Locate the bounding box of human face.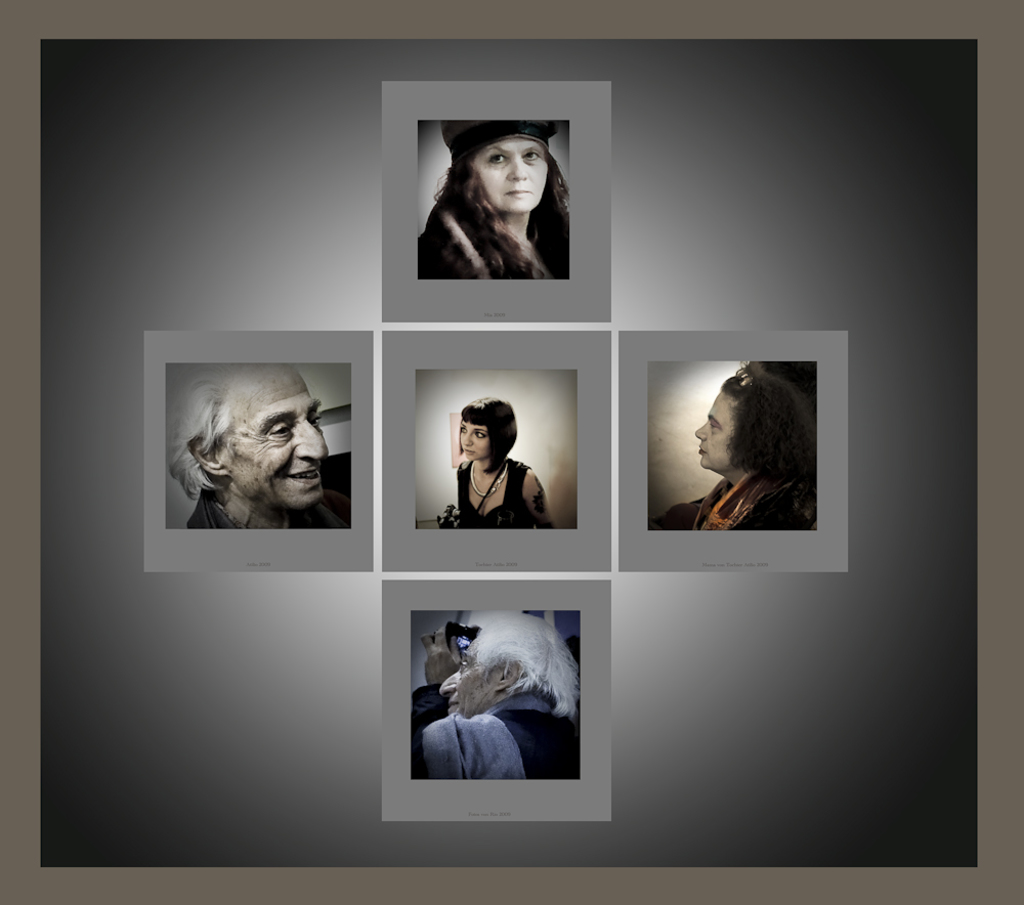
Bounding box: left=229, top=362, right=337, bottom=514.
